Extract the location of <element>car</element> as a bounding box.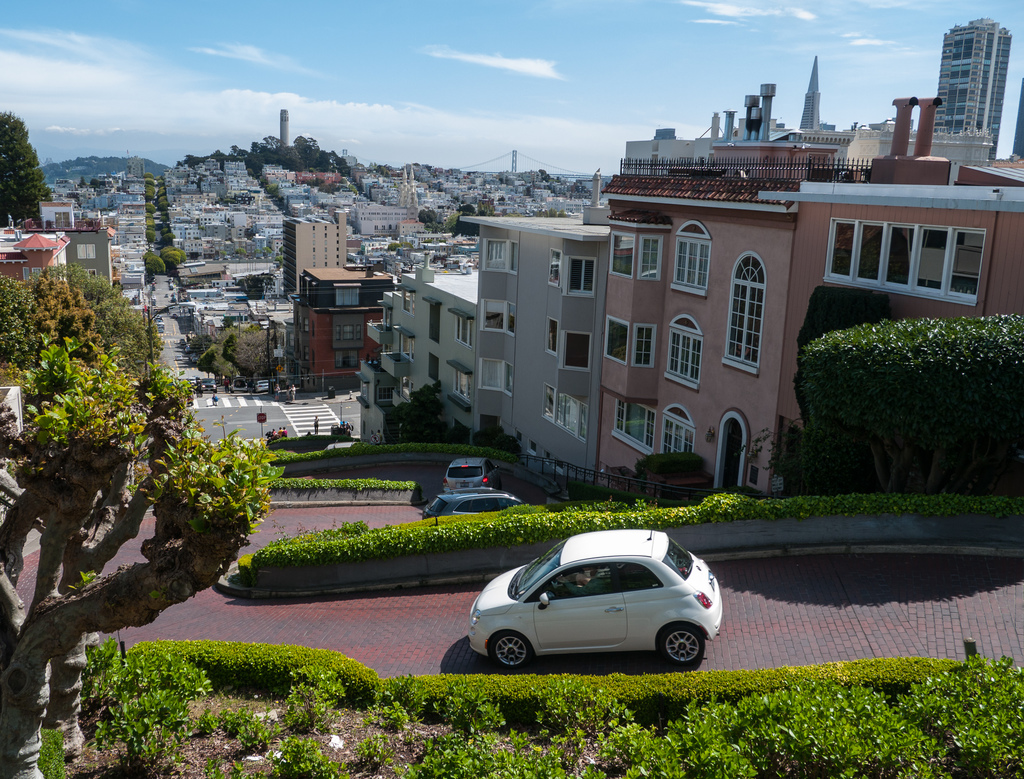
(x1=198, y1=378, x2=218, y2=396).
